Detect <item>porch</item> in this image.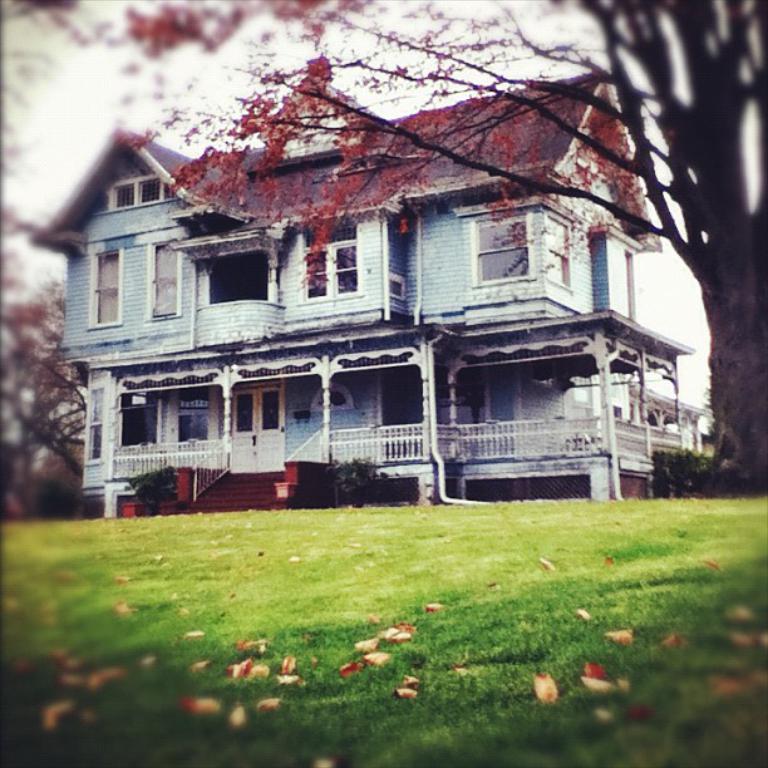
Detection: bbox=[45, 255, 673, 380].
